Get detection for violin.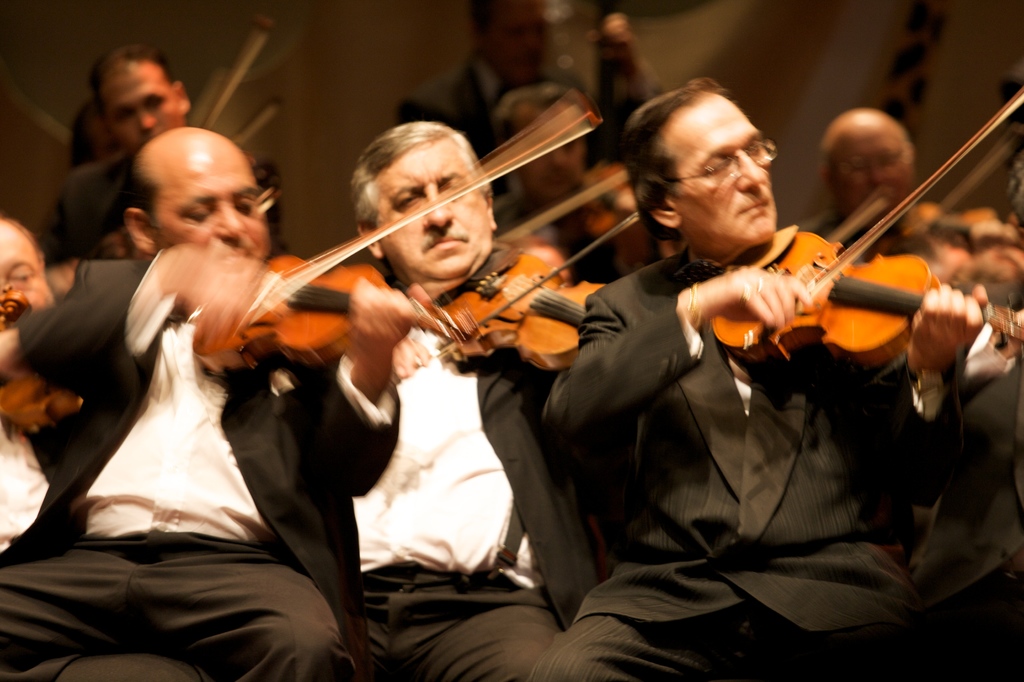
Detection: <region>193, 124, 600, 386</region>.
